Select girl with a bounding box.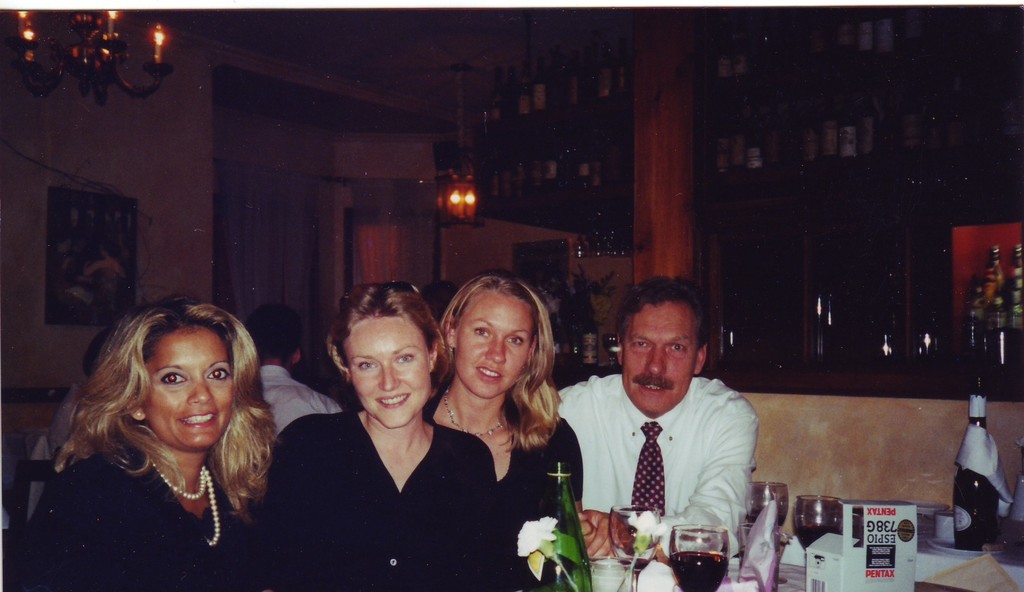
l=18, t=303, r=278, b=591.
